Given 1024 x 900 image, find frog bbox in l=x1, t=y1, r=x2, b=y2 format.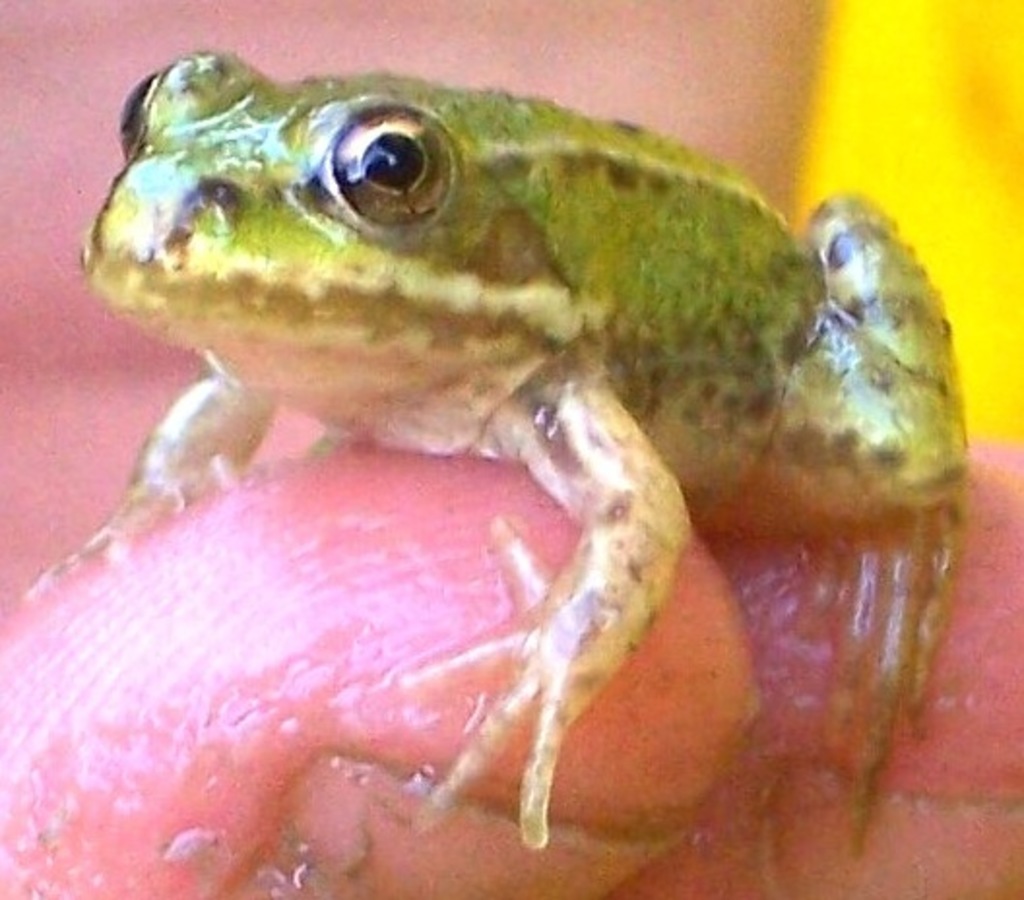
l=85, t=43, r=972, b=852.
